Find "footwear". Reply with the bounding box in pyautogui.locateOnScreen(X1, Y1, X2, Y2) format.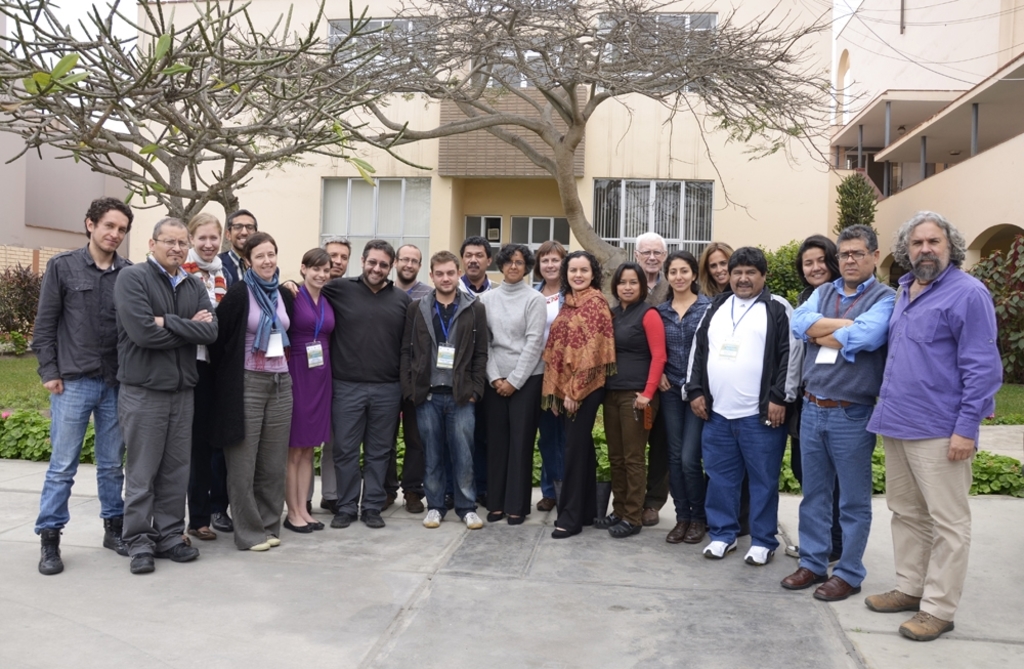
pyautogui.locateOnScreen(213, 511, 231, 529).
